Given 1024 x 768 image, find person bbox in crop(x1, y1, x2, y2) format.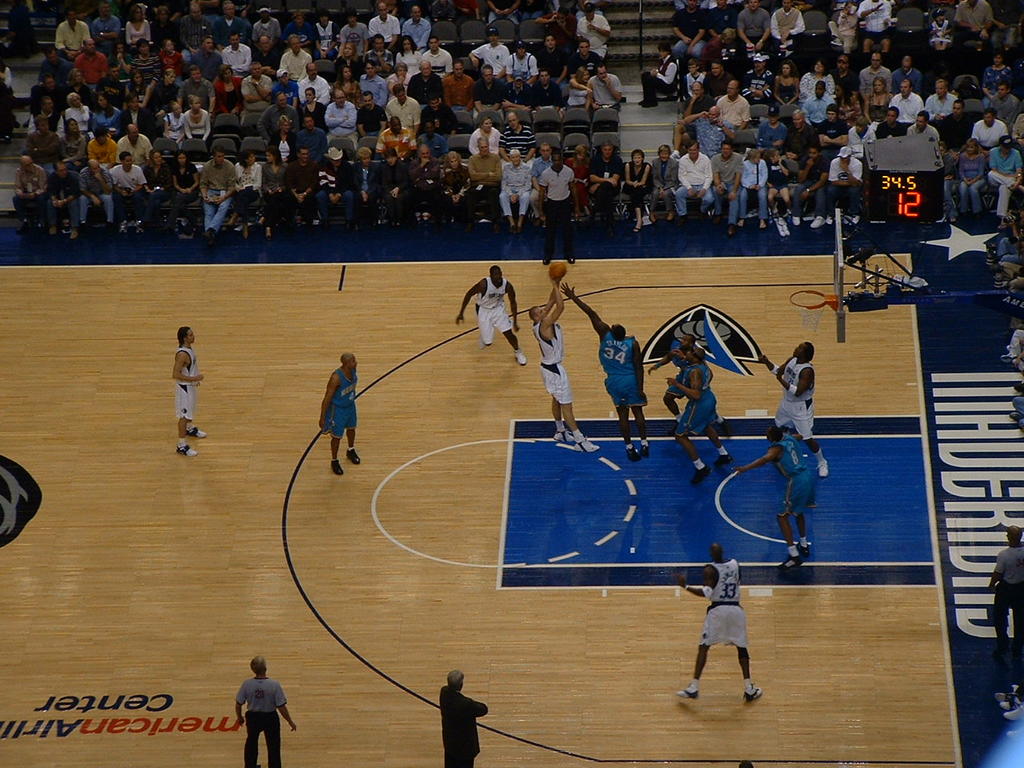
crop(388, 62, 410, 90).
